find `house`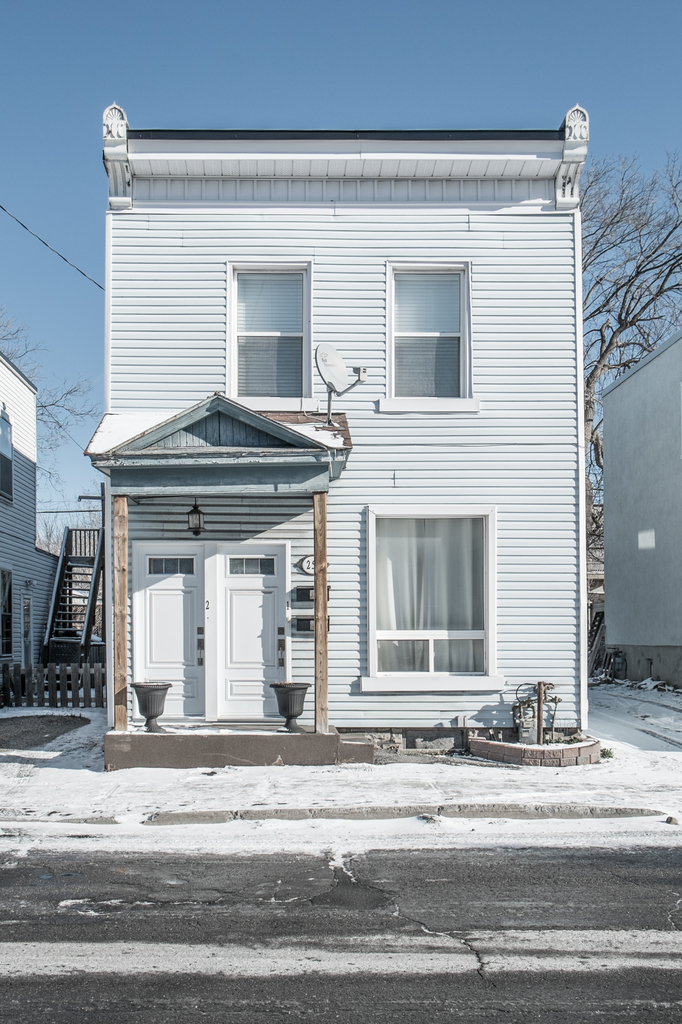
(86,93,628,774)
